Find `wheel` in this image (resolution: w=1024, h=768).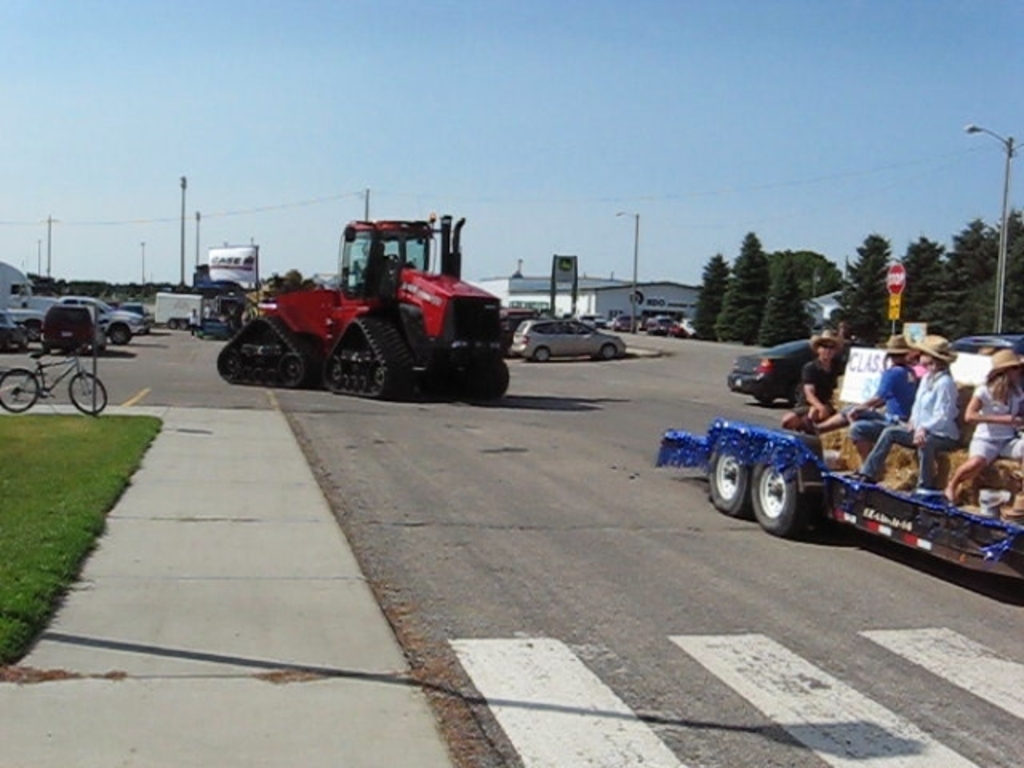
{"x1": 706, "y1": 450, "x2": 747, "y2": 512}.
